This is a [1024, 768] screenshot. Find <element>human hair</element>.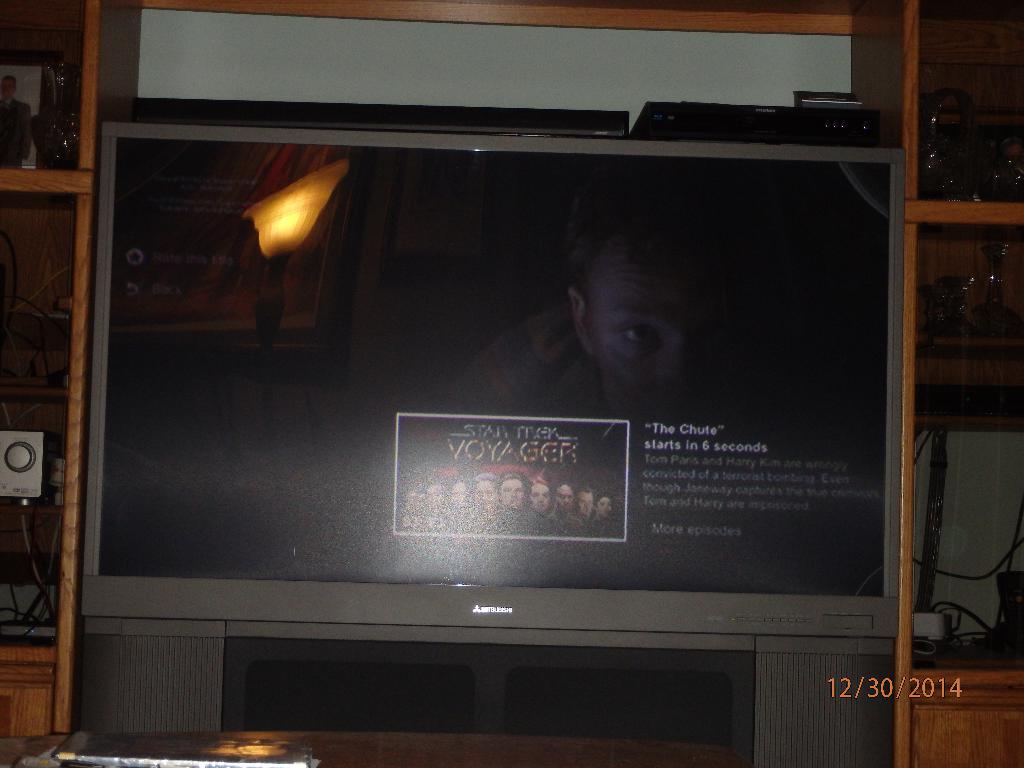
Bounding box: select_region(529, 474, 556, 491).
